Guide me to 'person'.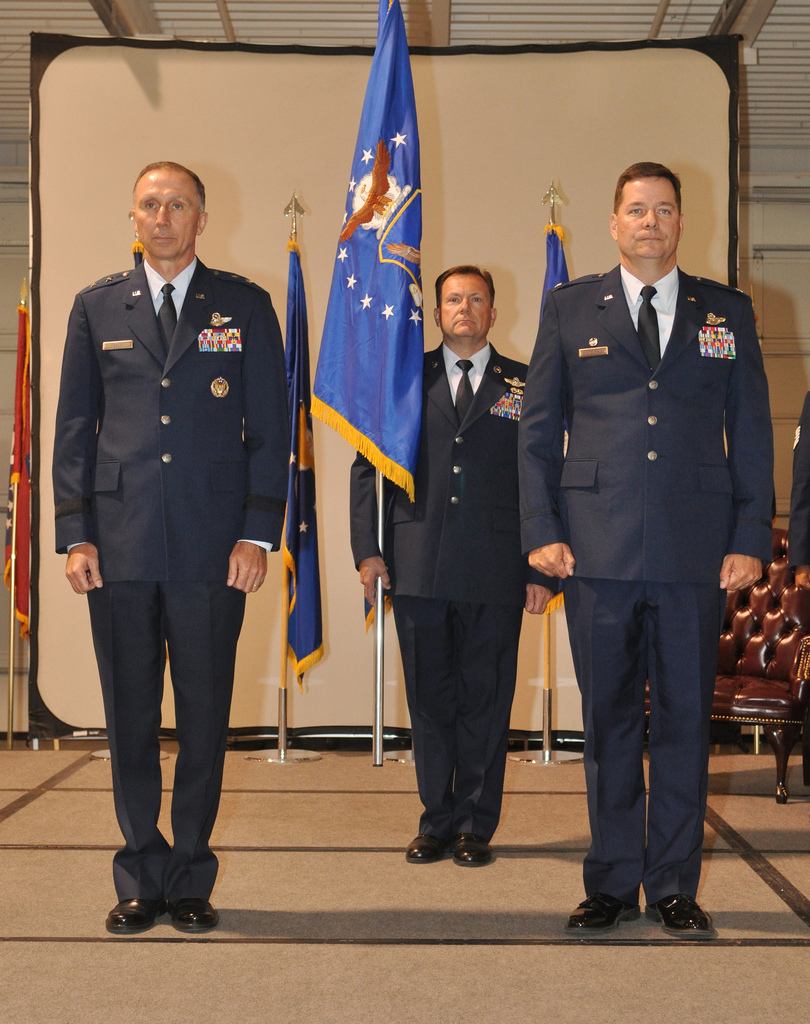
Guidance: Rect(42, 143, 290, 943).
